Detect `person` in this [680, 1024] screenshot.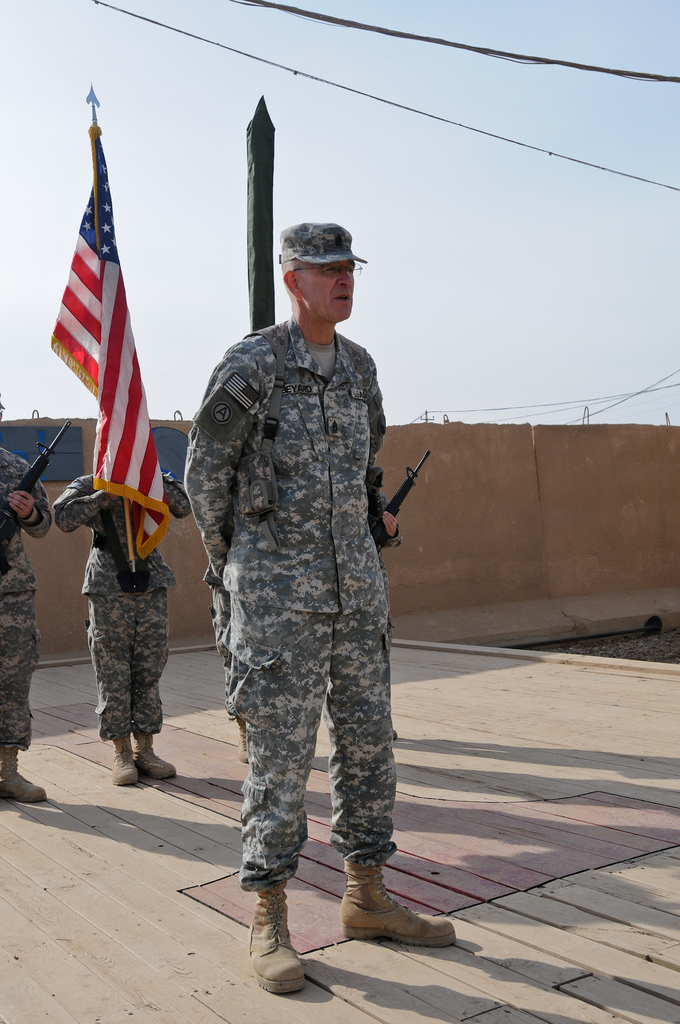
Detection: [54, 465, 197, 788].
